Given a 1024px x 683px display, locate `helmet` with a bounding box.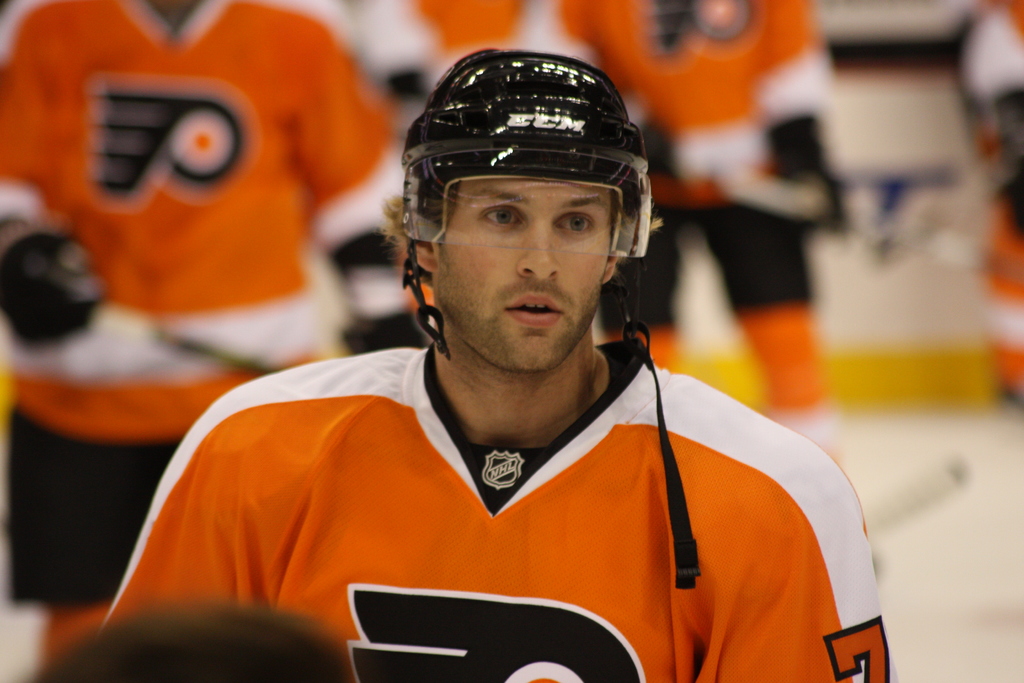
Located: {"left": 386, "top": 49, "right": 664, "bottom": 392}.
